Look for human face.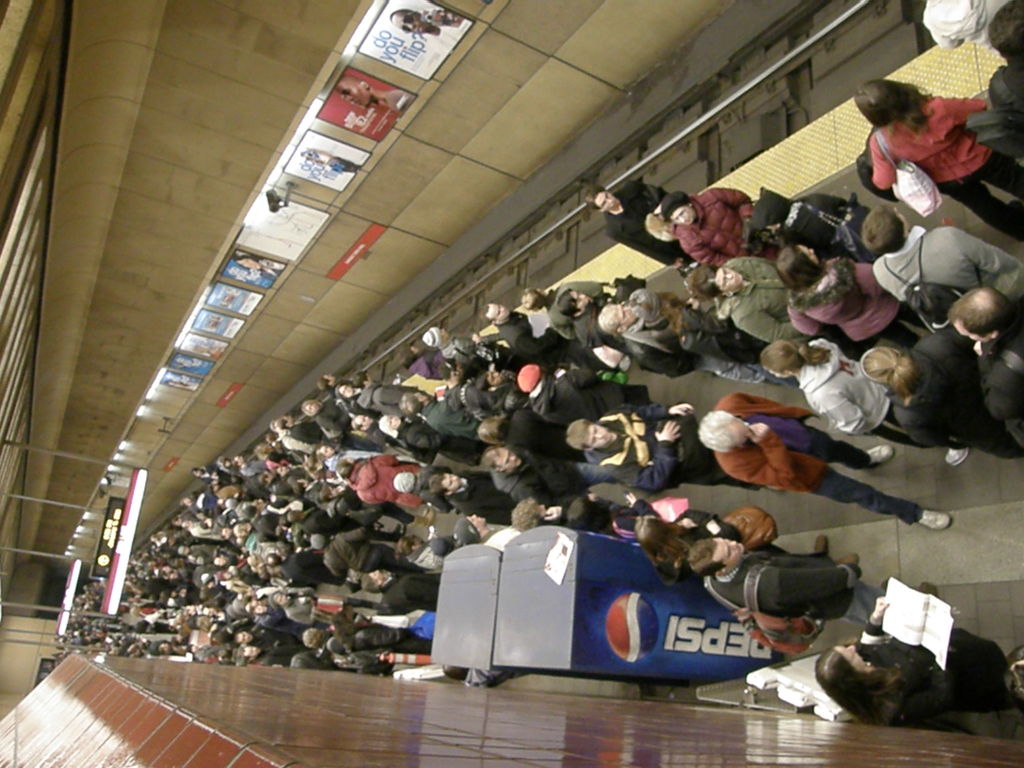
Found: 335/87/372/114.
